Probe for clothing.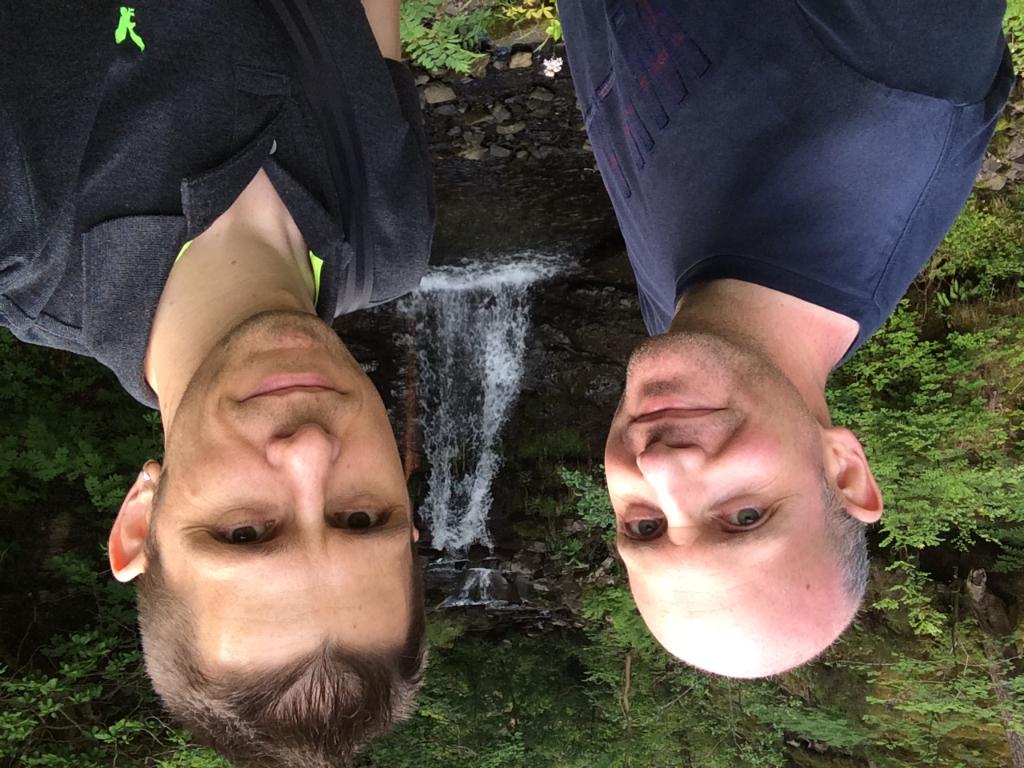
Probe result: [left=550, top=0, right=1001, bottom=346].
